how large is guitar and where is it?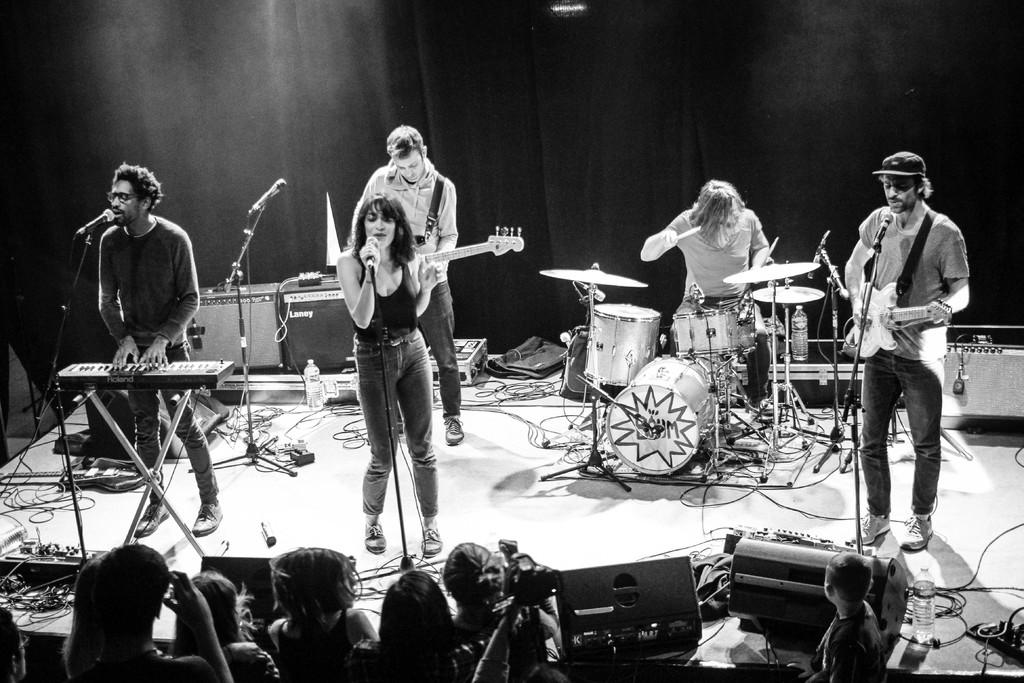
Bounding box: (850, 278, 949, 360).
